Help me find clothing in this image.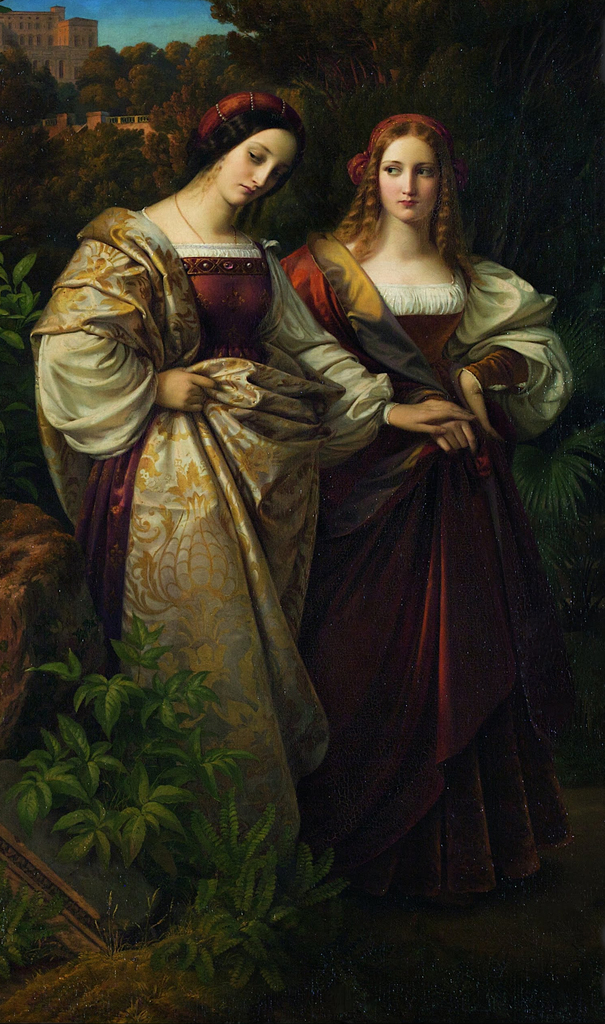
Found it: 27/207/391/858.
